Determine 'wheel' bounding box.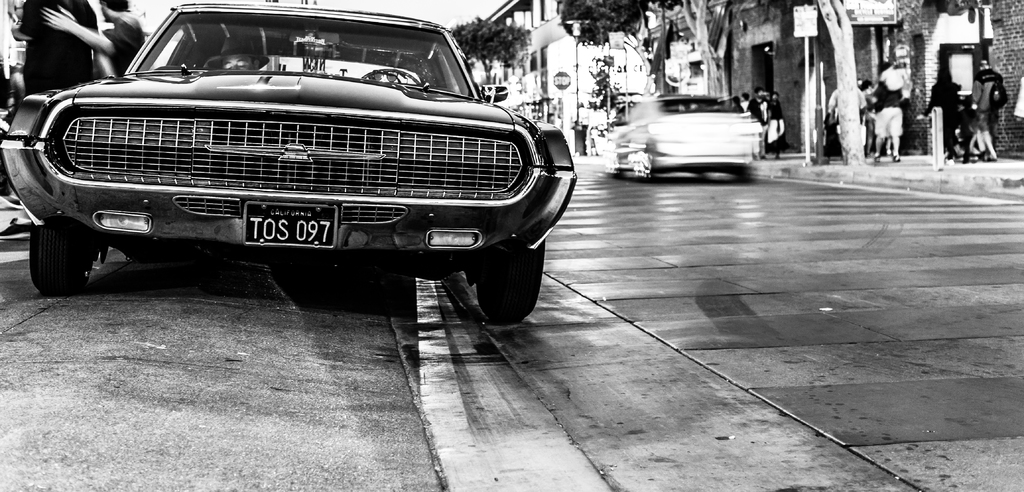
Determined: region(366, 64, 420, 84).
